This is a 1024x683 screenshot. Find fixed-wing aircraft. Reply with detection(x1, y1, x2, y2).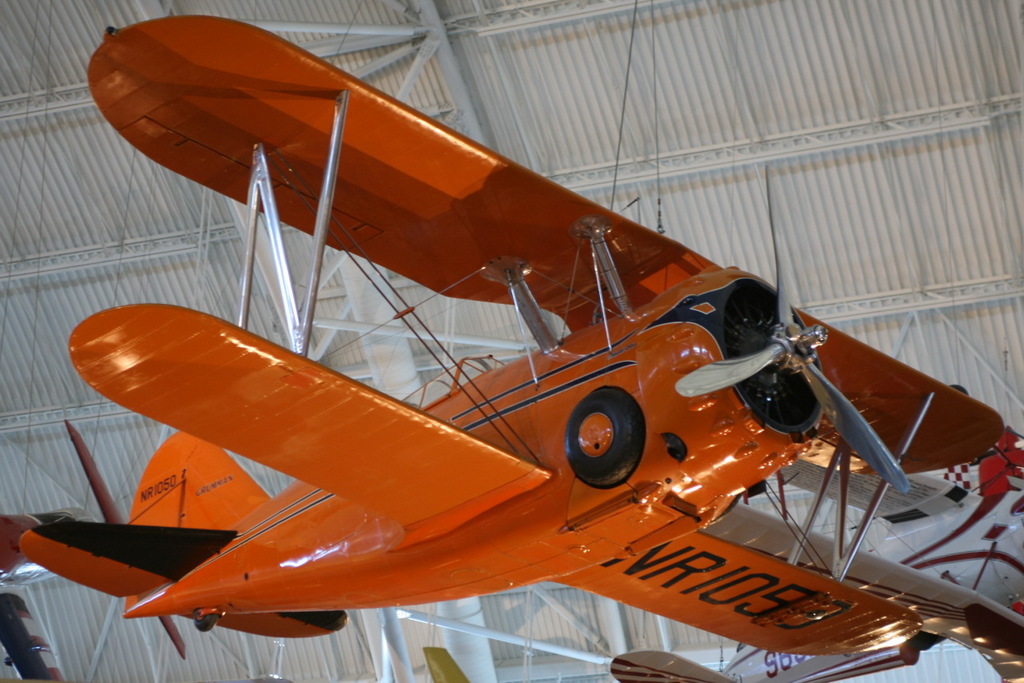
detection(608, 378, 1023, 682).
